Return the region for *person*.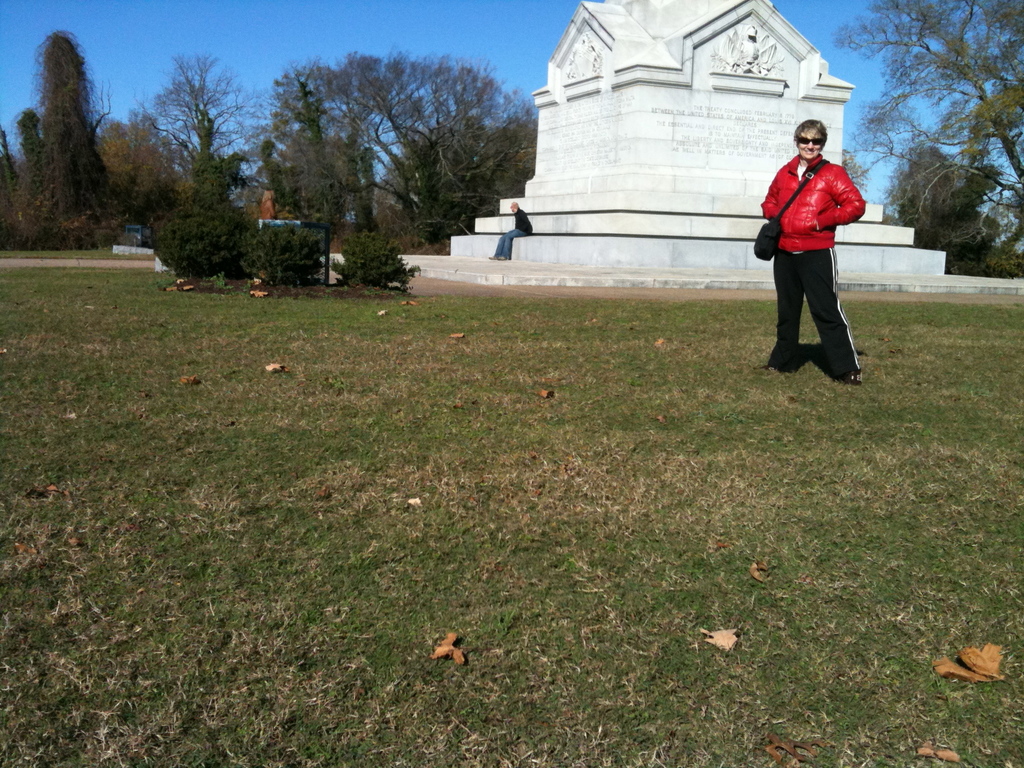
crop(488, 200, 532, 260).
